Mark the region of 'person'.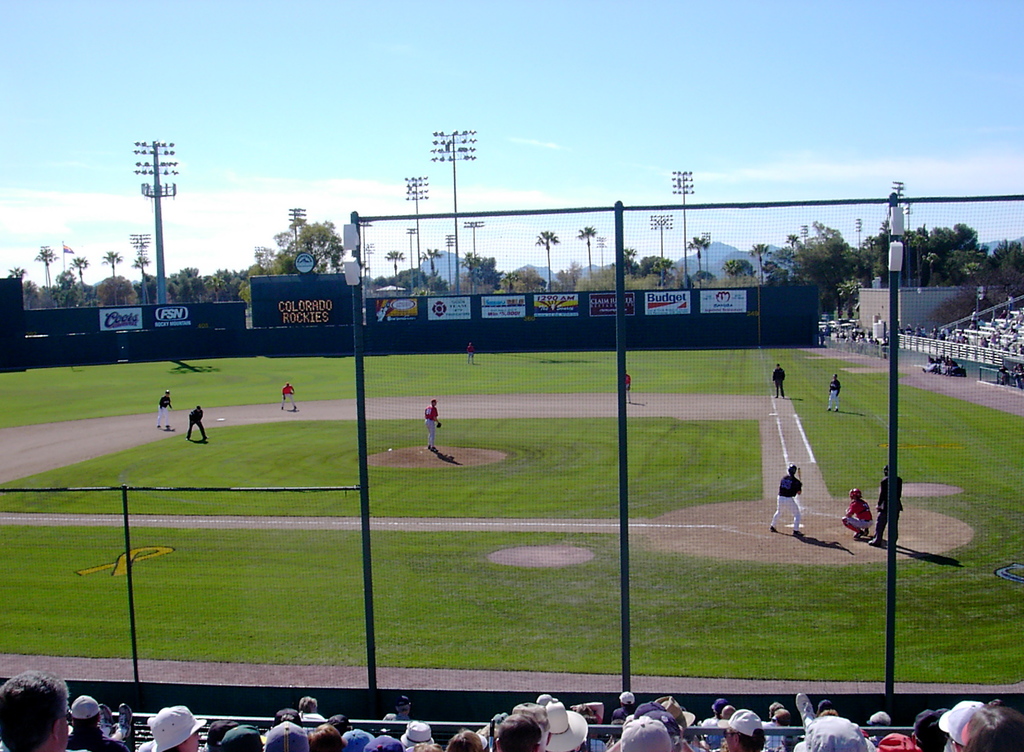
Region: left=137, top=712, right=158, bottom=751.
